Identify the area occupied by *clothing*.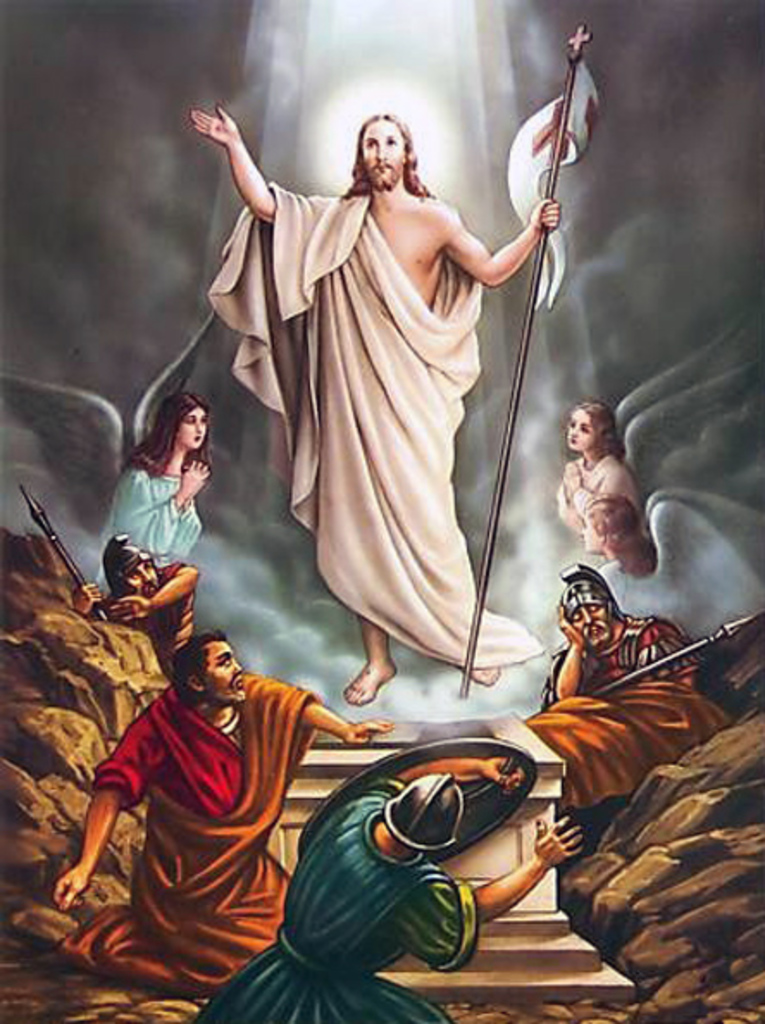
Area: 186 752 508 1022.
